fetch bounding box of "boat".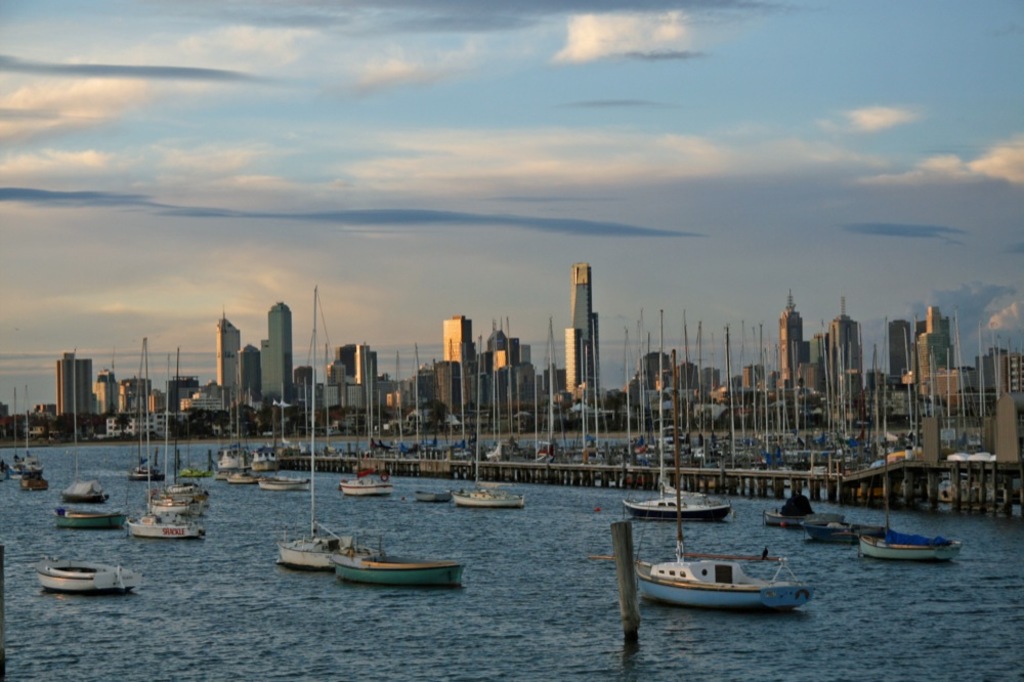
Bbox: 753 469 846 521.
